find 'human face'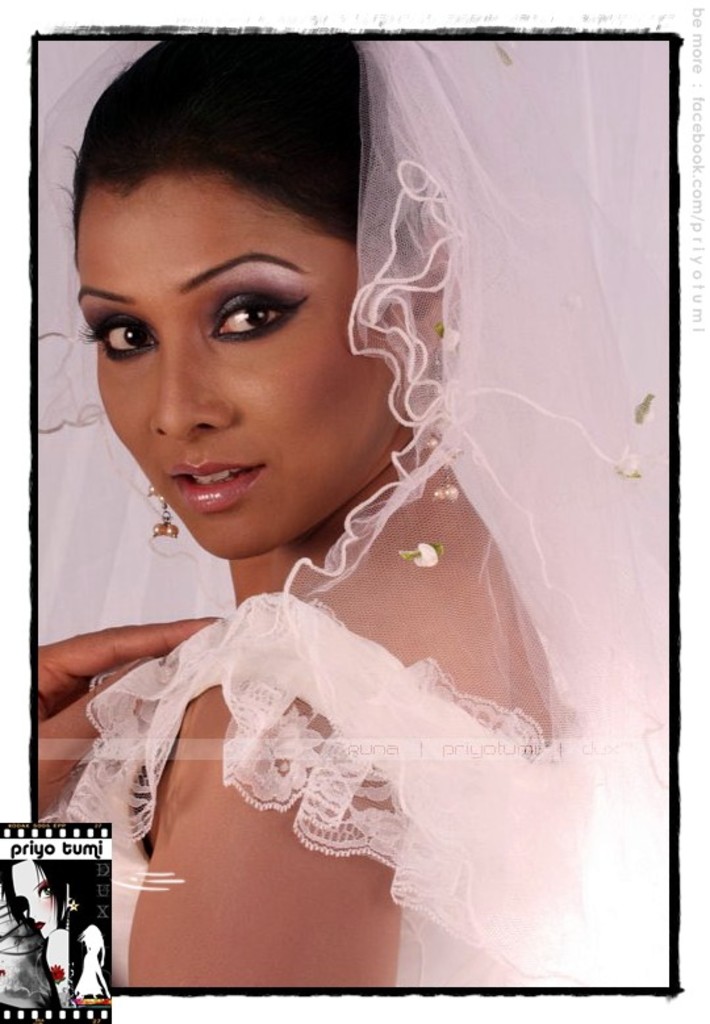
bbox=(13, 858, 64, 939)
